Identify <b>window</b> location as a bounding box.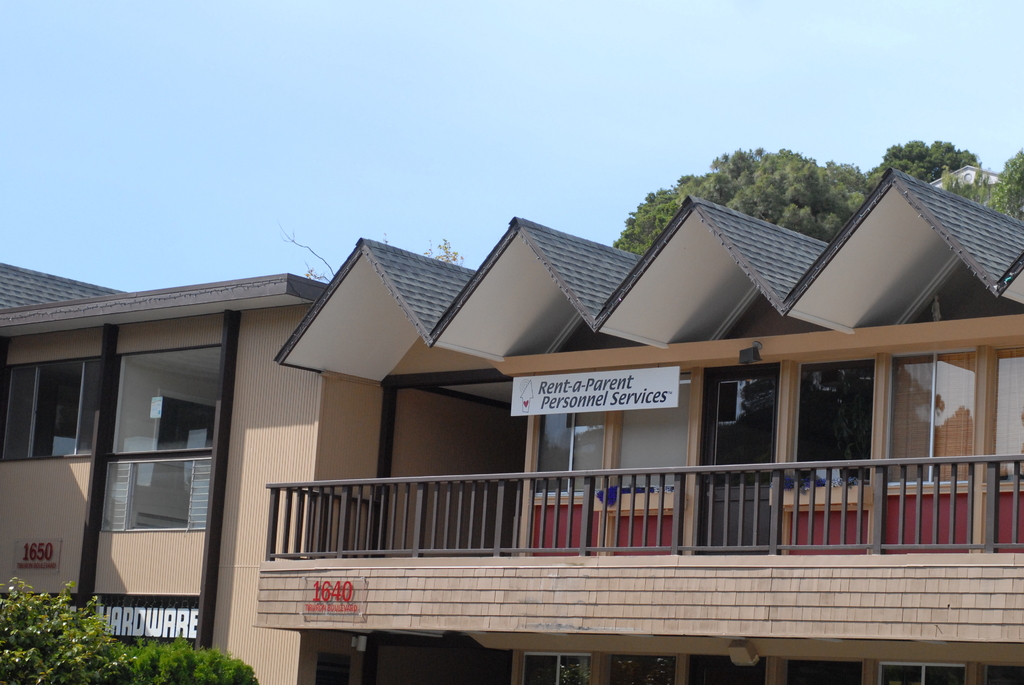
bbox=[991, 350, 1023, 485].
